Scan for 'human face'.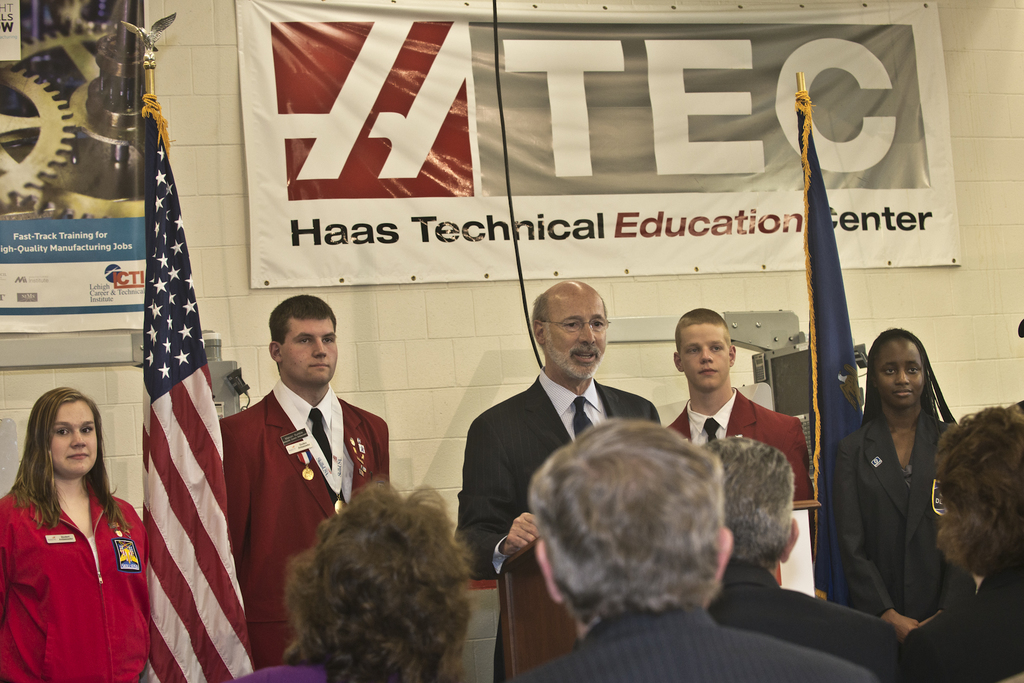
Scan result: l=278, t=313, r=335, b=383.
